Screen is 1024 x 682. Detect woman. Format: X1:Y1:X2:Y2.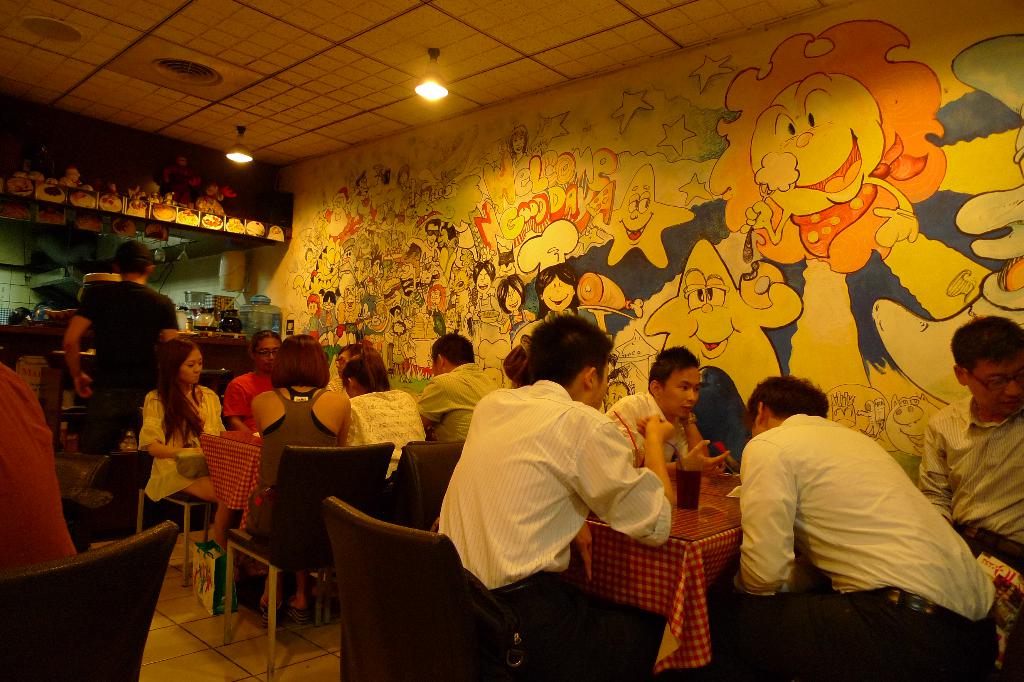
424:284:445:337.
